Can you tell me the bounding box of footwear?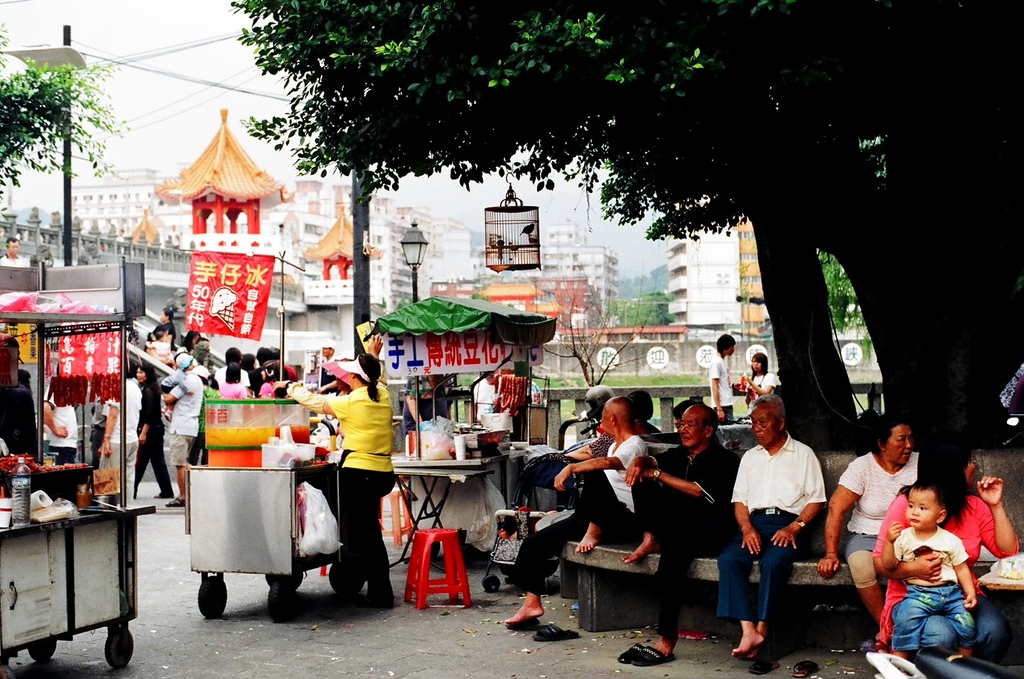
(513, 613, 537, 621).
